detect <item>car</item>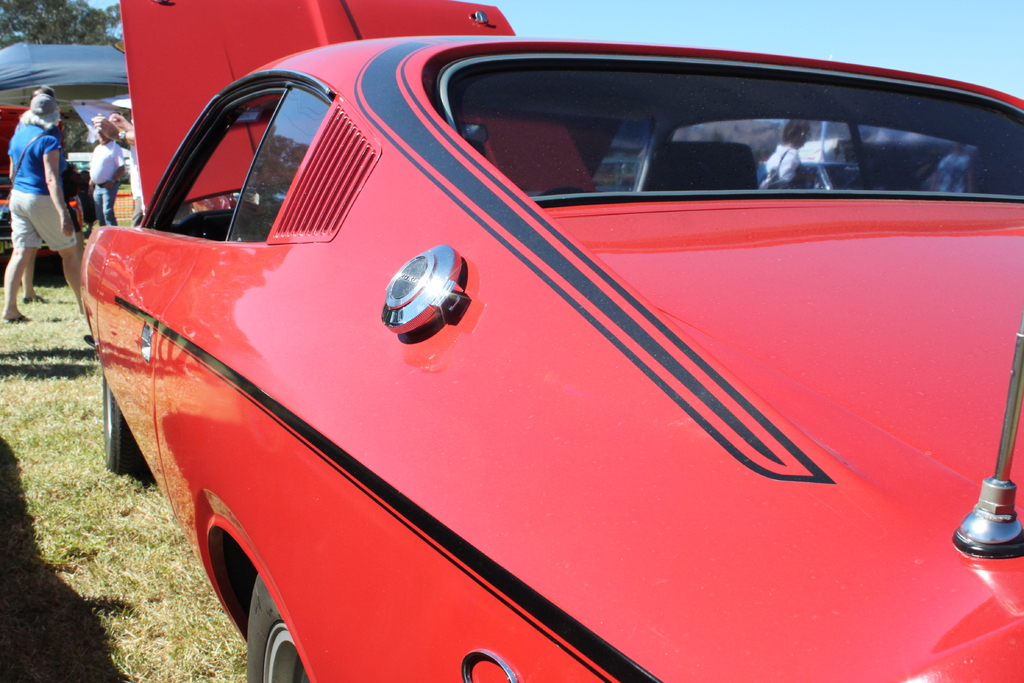
x1=80, y1=0, x2=1023, y2=682
